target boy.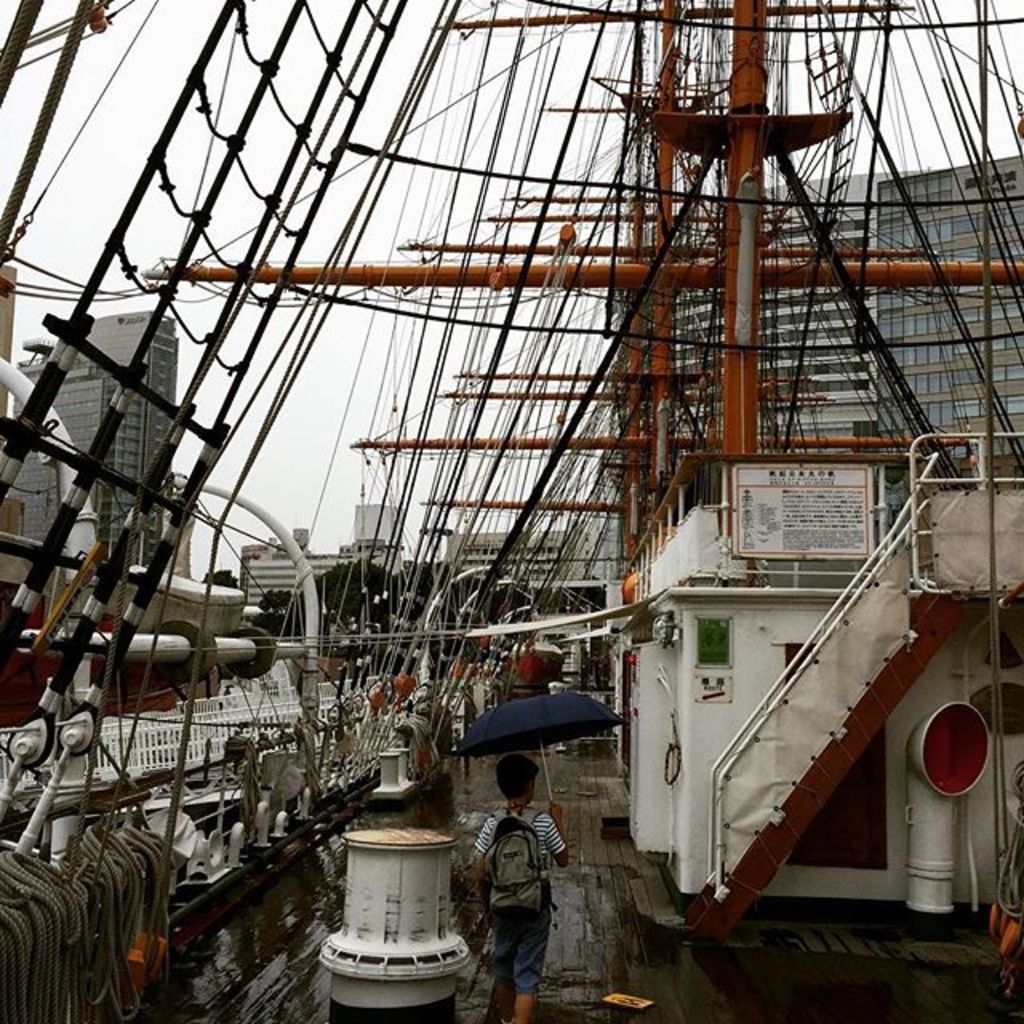
Target region: (x1=467, y1=746, x2=584, y2=1022).
